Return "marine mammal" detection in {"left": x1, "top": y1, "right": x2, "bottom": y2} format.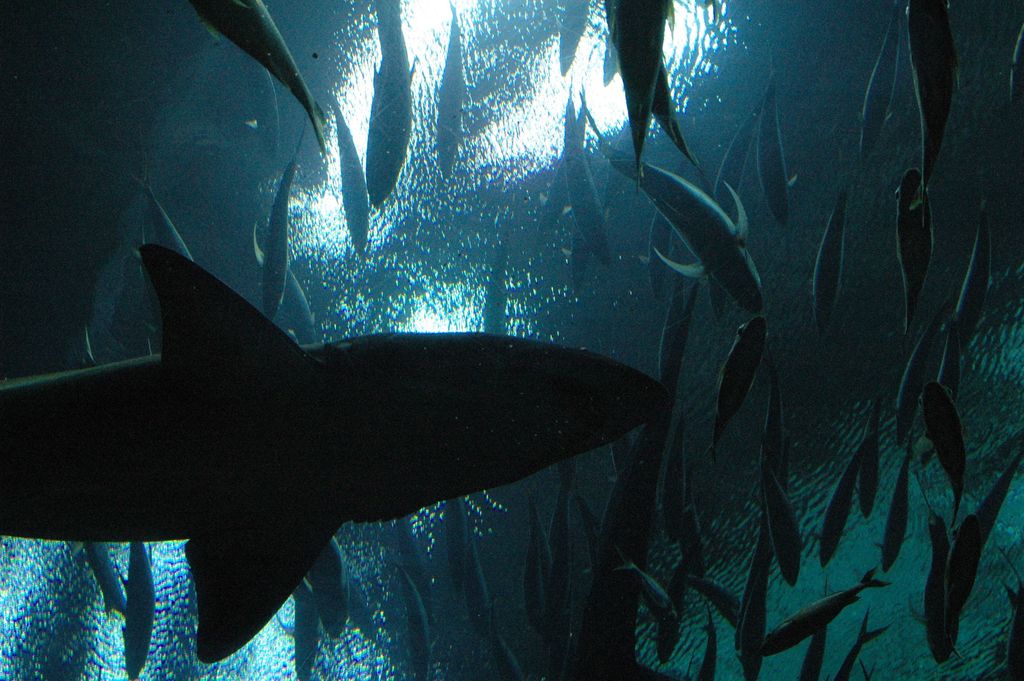
{"left": 433, "top": 5, "right": 471, "bottom": 170}.
